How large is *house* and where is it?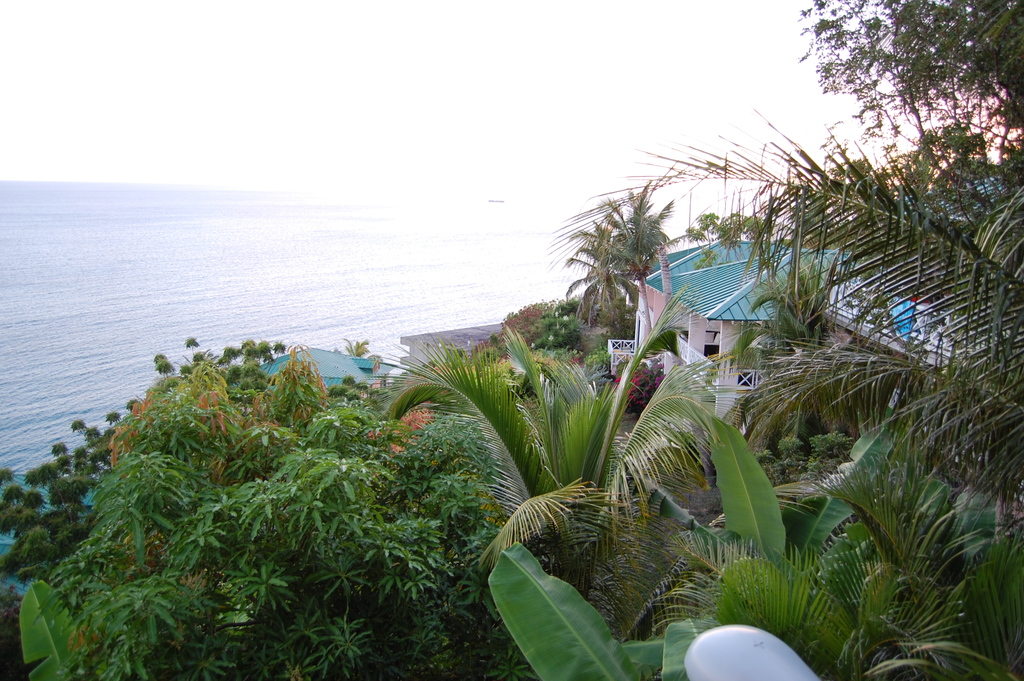
Bounding box: bbox=[262, 347, 394, 395].
